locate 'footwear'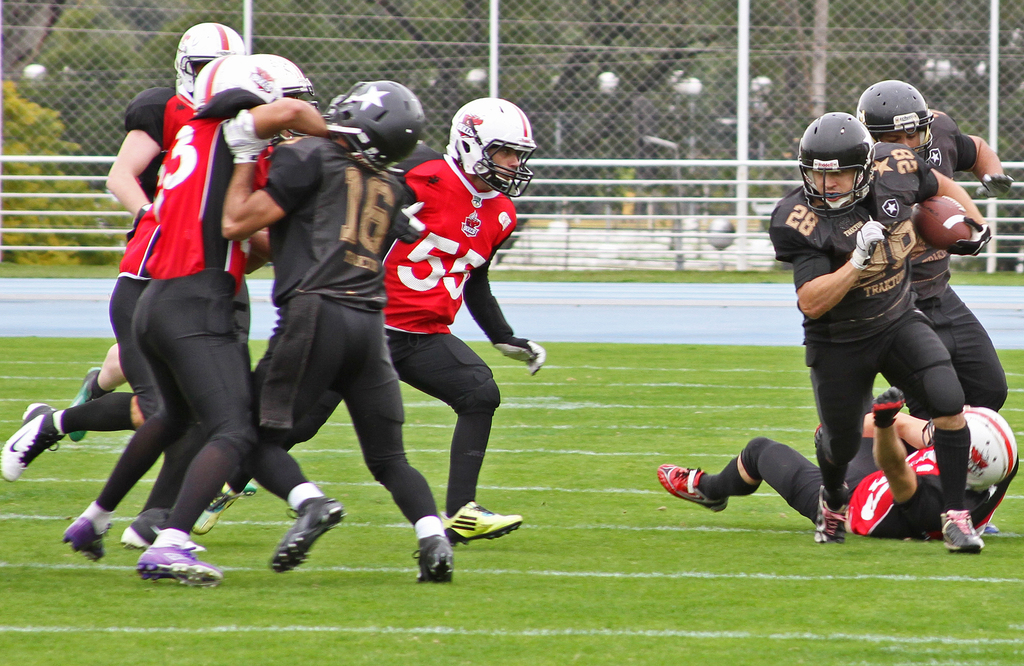
x1=410, y1=529, x2=457, y2=582
